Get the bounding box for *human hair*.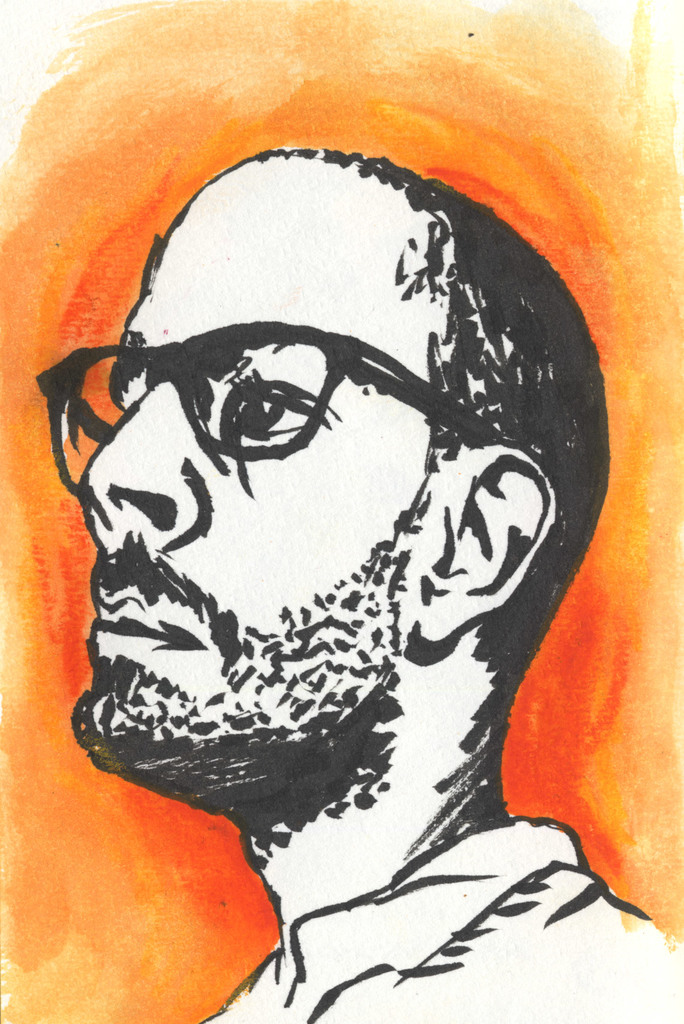
257,147,610,745.
